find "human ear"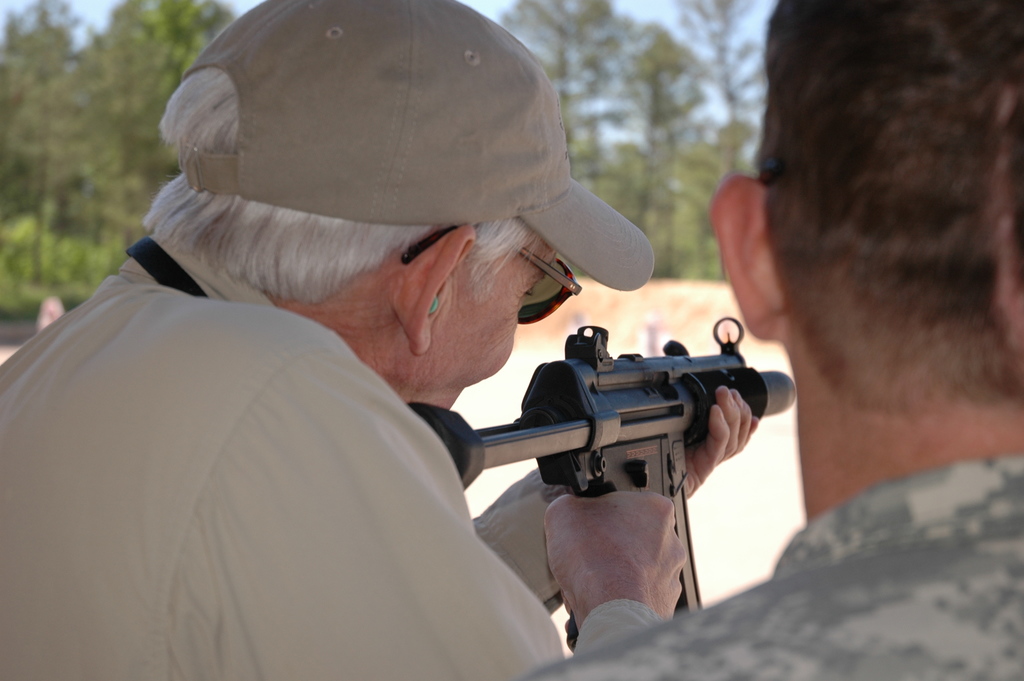
region(713, 175, 783, 341)
